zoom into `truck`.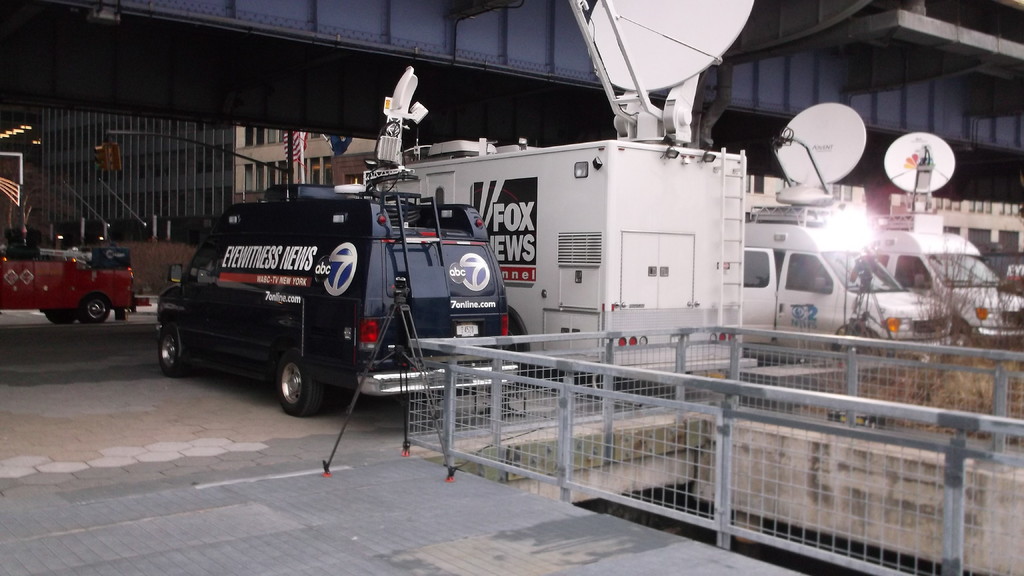
Zoom target: <bbox>330, 134, 750, 407</bbox>.
